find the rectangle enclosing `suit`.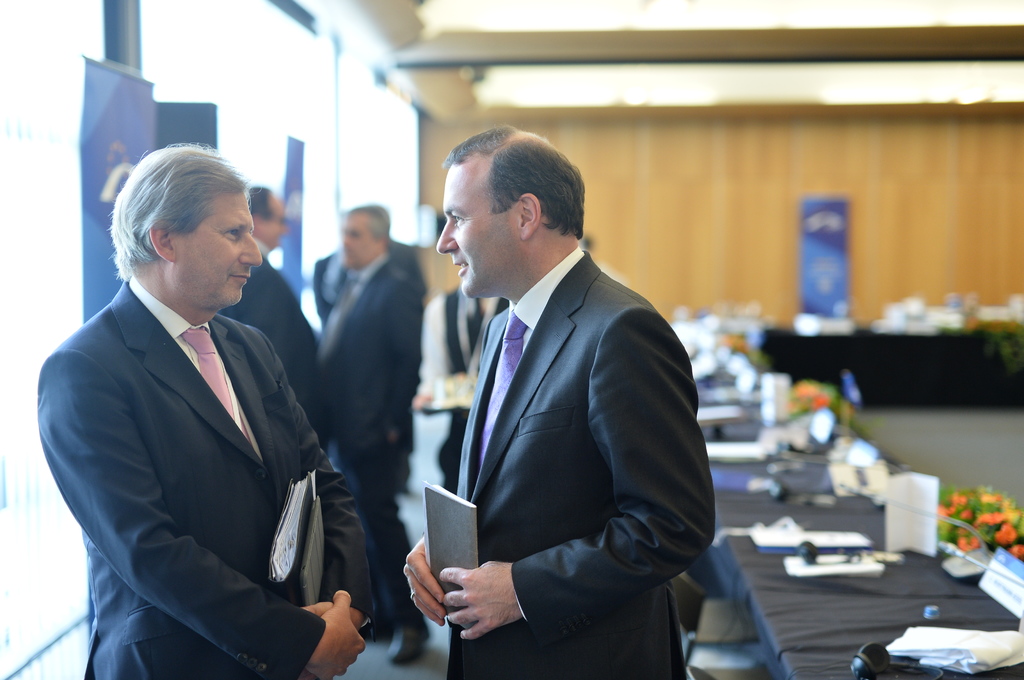
x1=215, y1=236, x2=323, y2=455.
